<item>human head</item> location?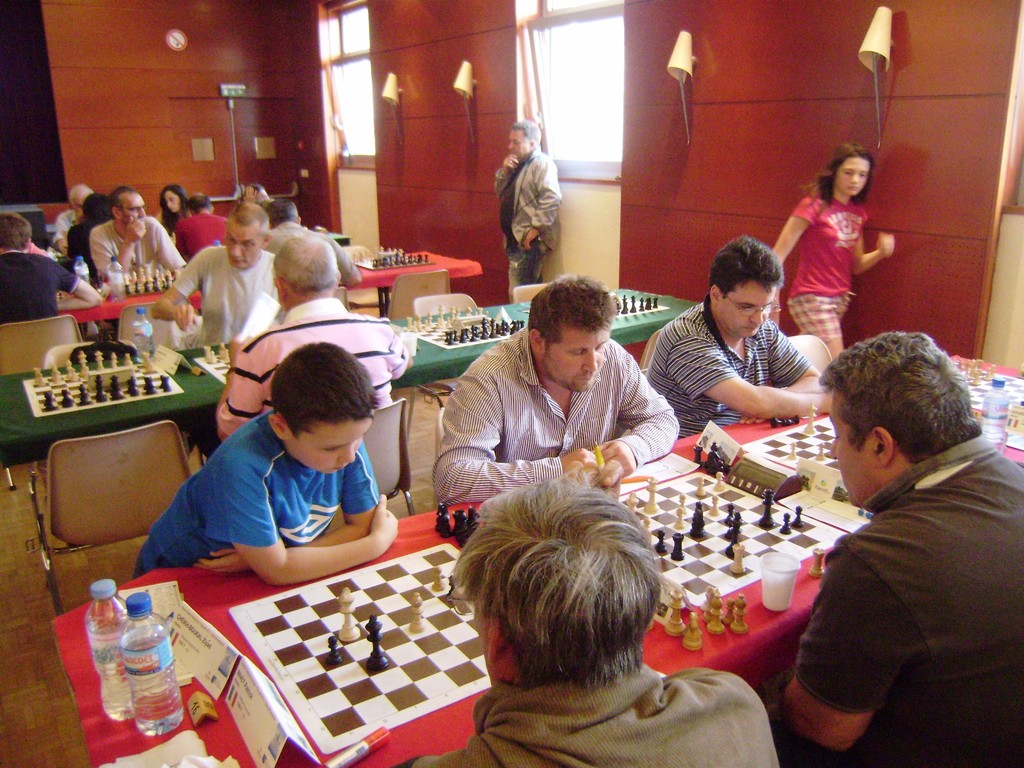
(270, 232, 340, 310)
